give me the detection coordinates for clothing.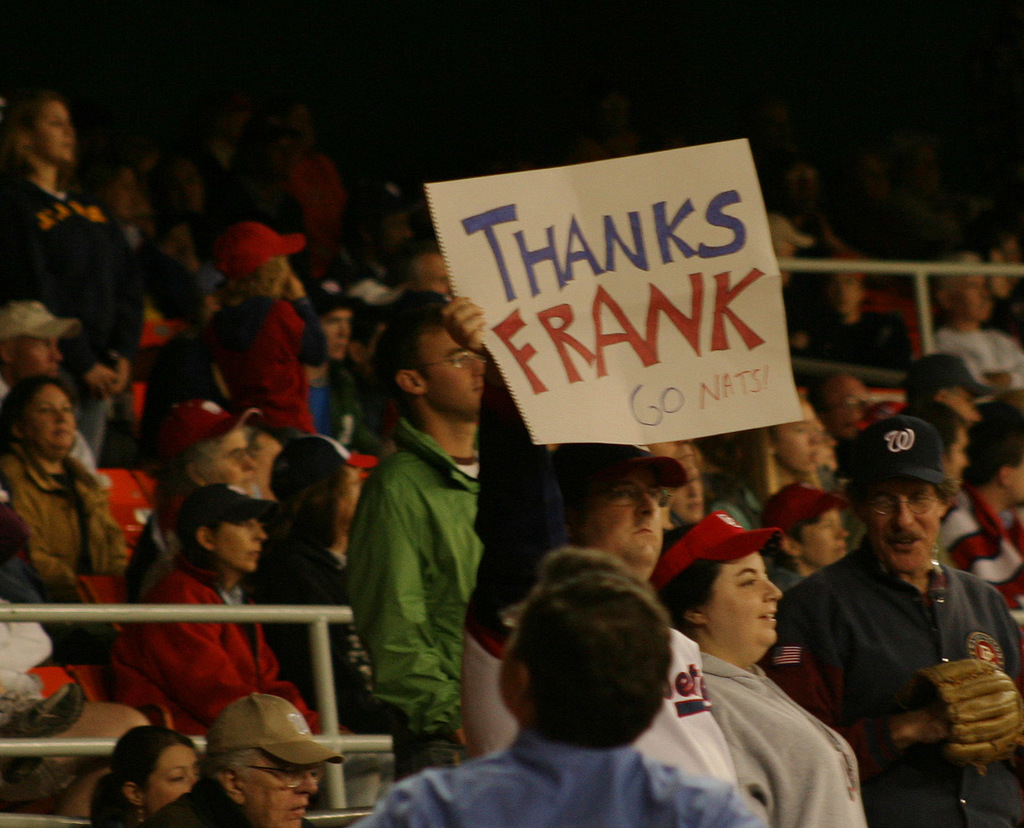
x1=351, y1=419, x2=491, y2=765.
